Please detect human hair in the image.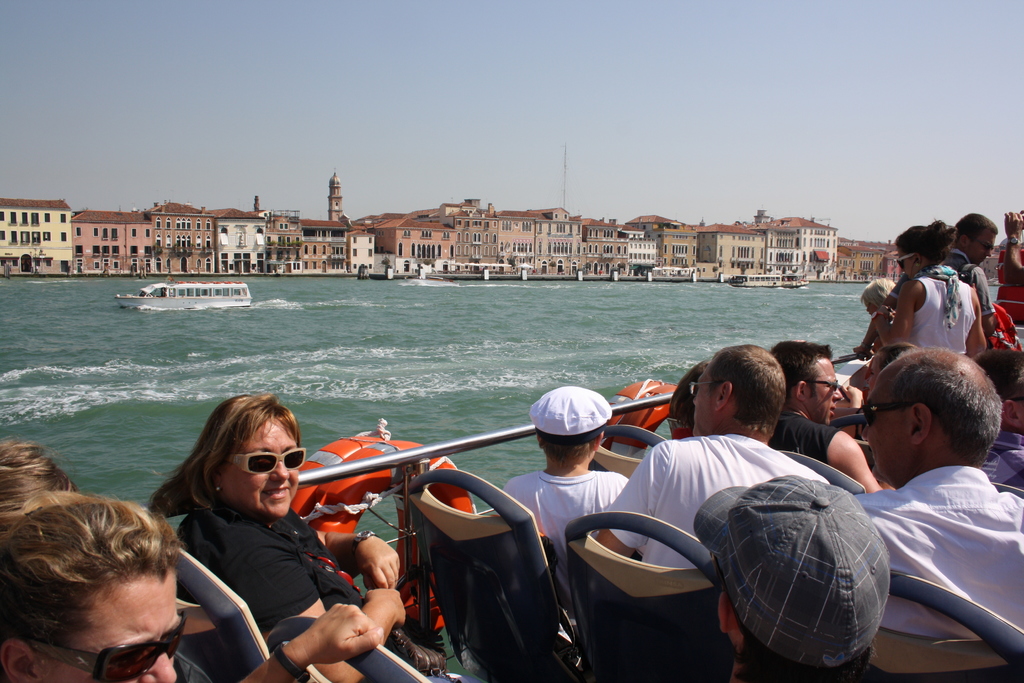
rect(739, 621, 873, 682).
